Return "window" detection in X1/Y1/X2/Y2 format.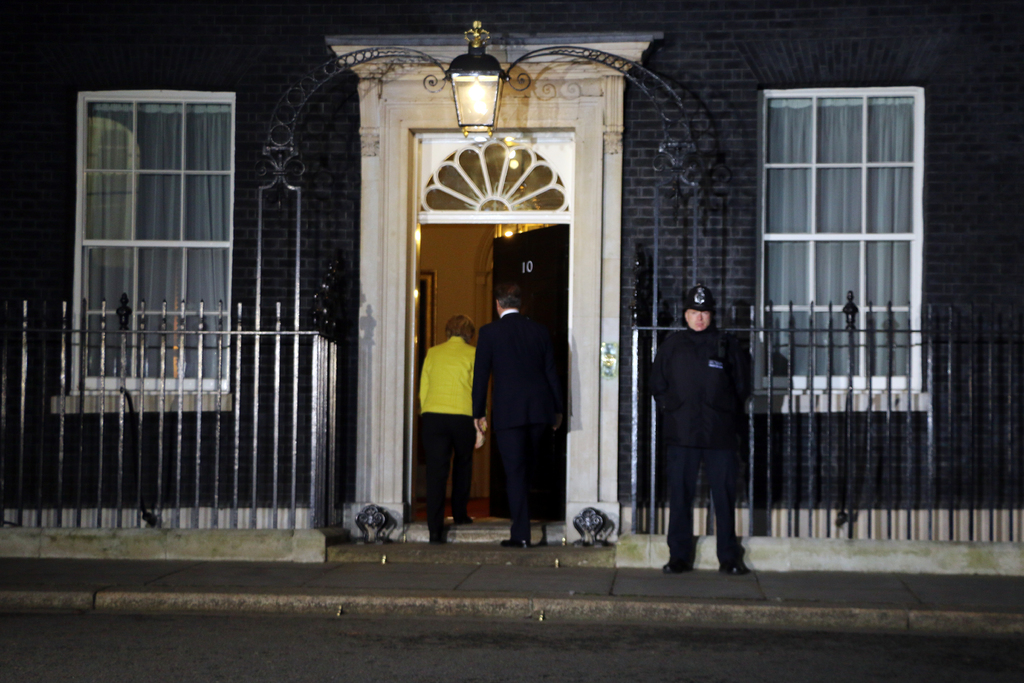
67/86/239/407.
